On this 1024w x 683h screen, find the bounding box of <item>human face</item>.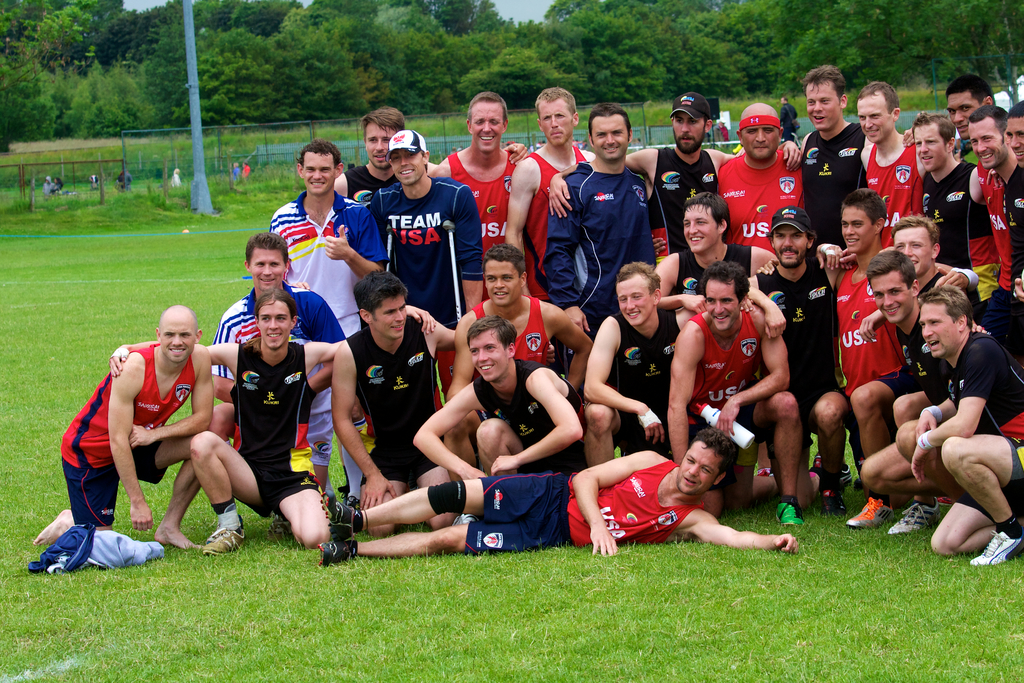
Bounding box: x1=915 y1=125 x2=941 y2=172.
